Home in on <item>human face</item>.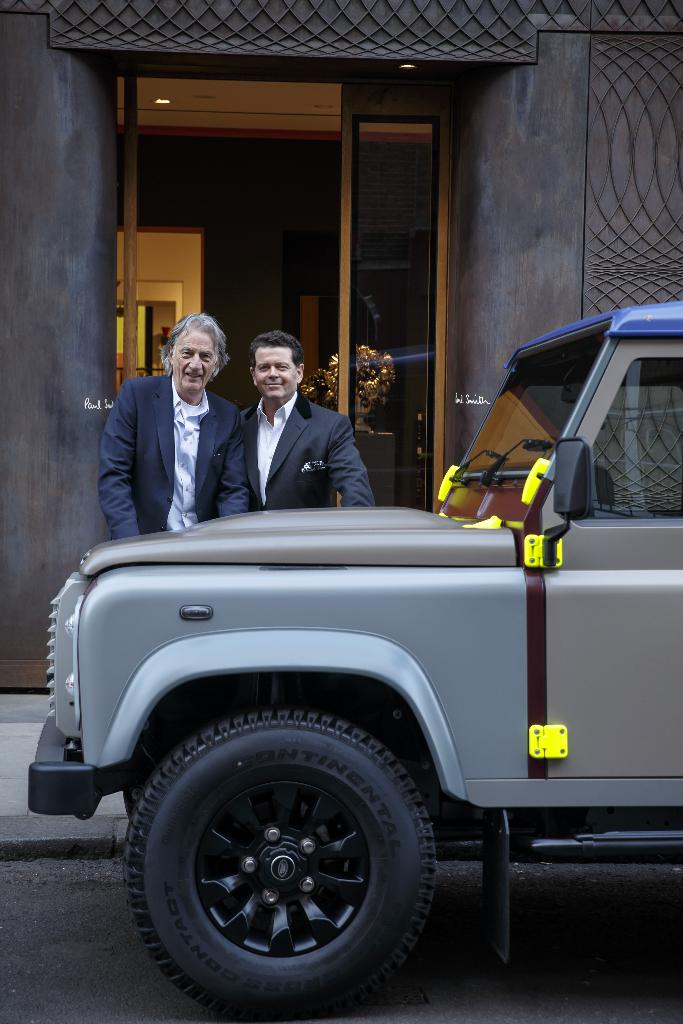
Homed in at (left=172, top=321, right=217, bottom=384).
